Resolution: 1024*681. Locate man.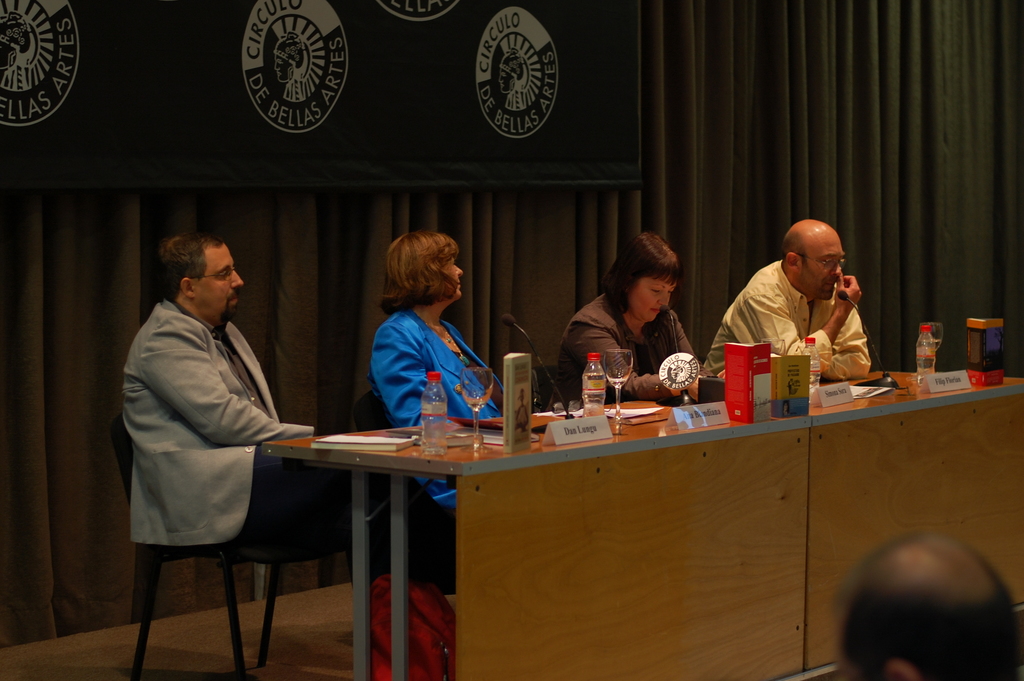
116 208 338 661.
